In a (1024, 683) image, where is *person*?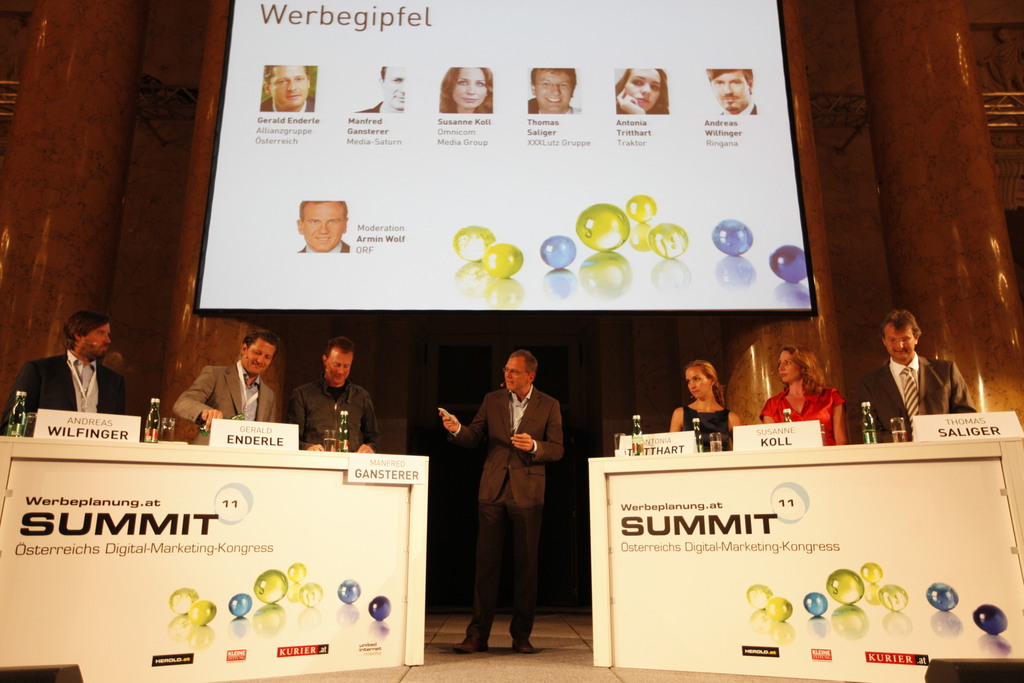
x1=435 y1=346 x2=563 y2=656.
